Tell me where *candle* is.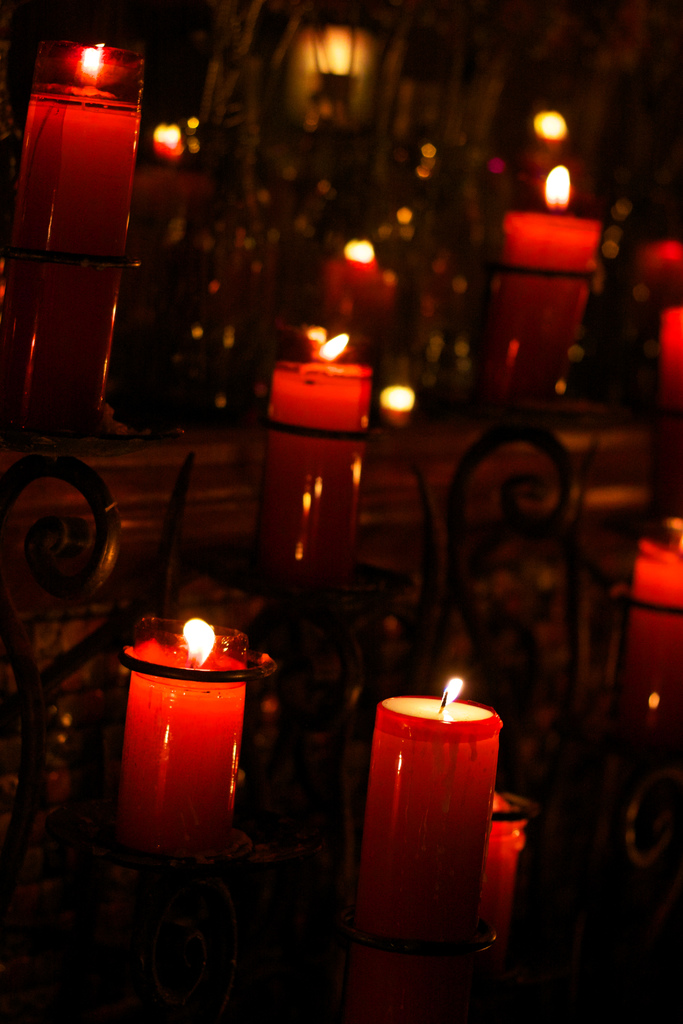
*candle* is at [x1=254, y1=333, x2=361, y2=588].
